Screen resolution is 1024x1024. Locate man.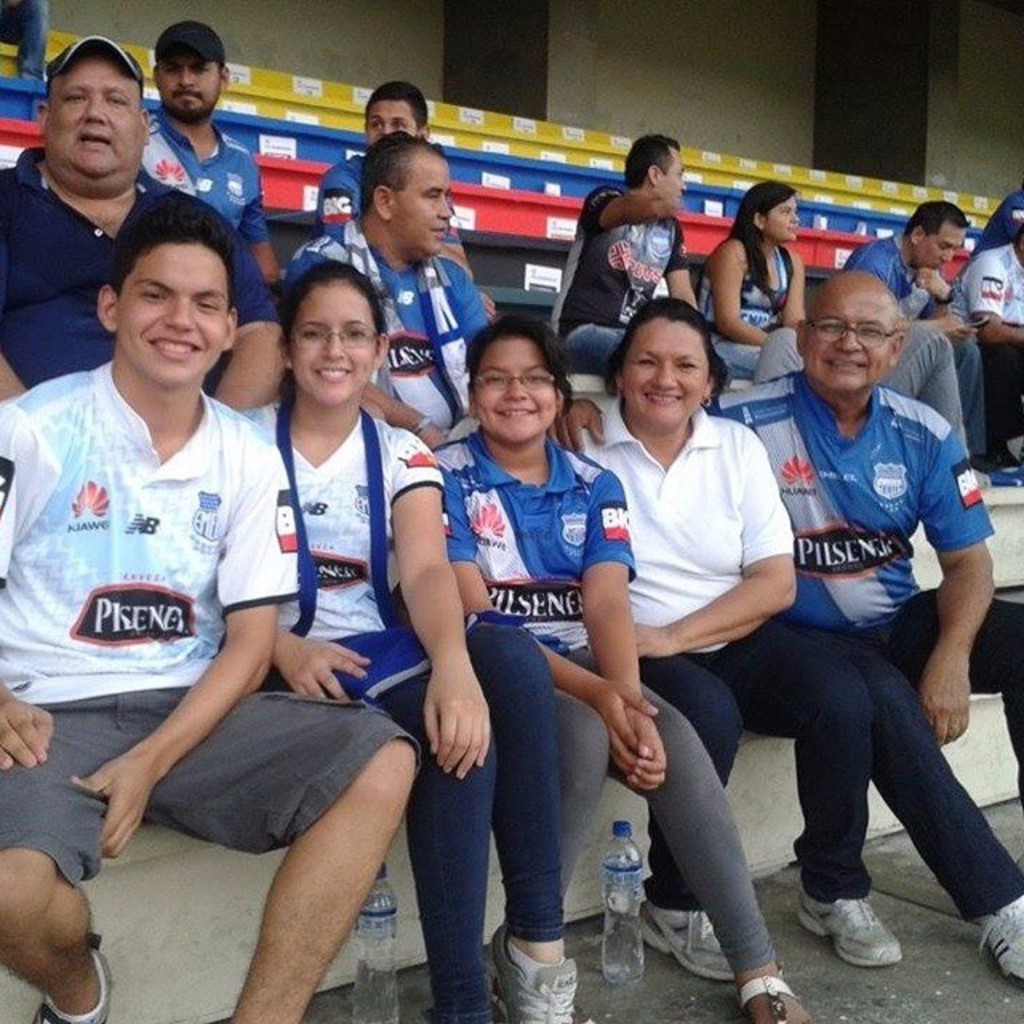
950, 210, 1021, 453.
